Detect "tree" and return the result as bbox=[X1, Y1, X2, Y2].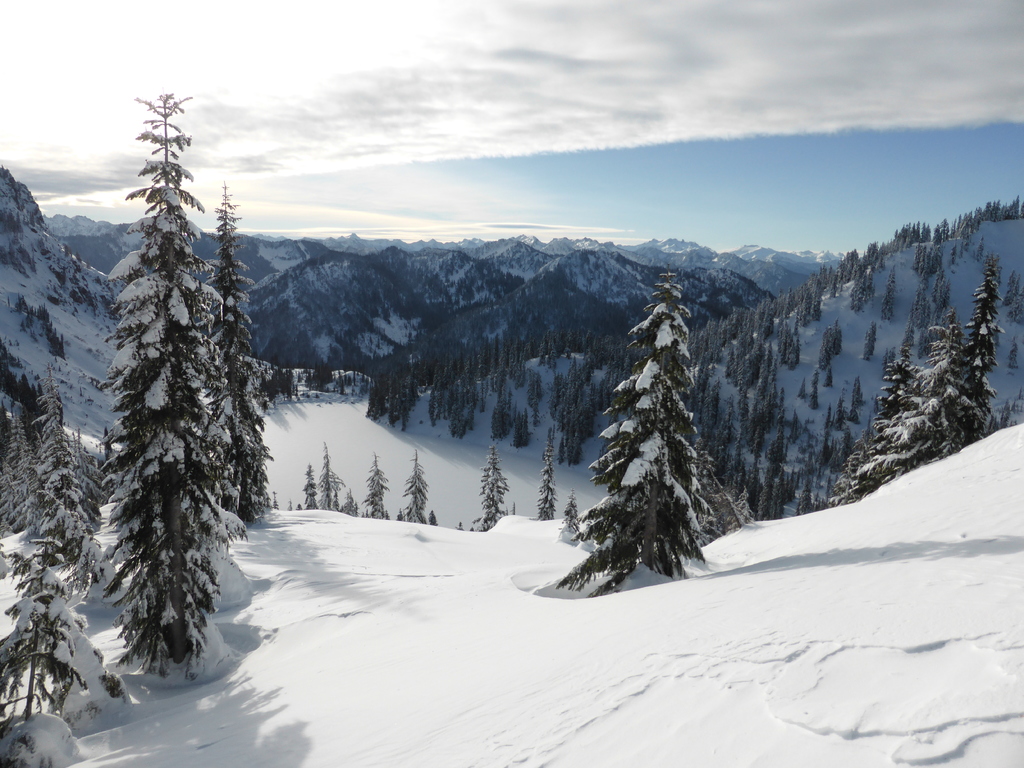
bbox=[205, 182, 275, 532].
